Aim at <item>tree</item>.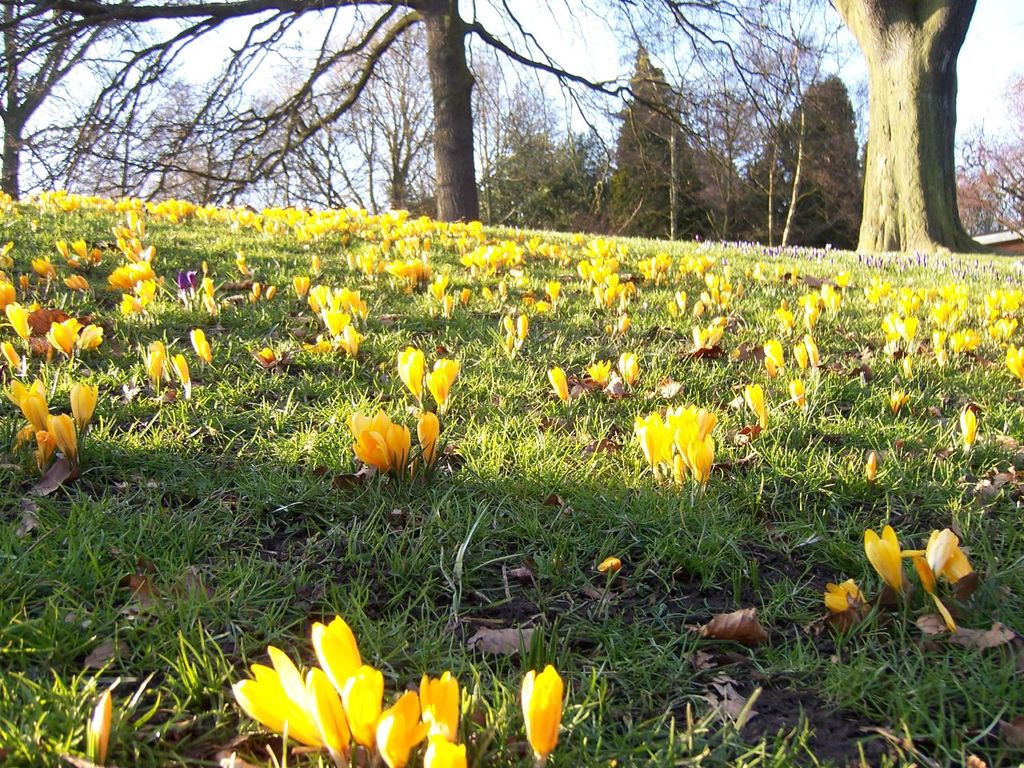
Aimed at BBox(0, 0, 871, 250).
